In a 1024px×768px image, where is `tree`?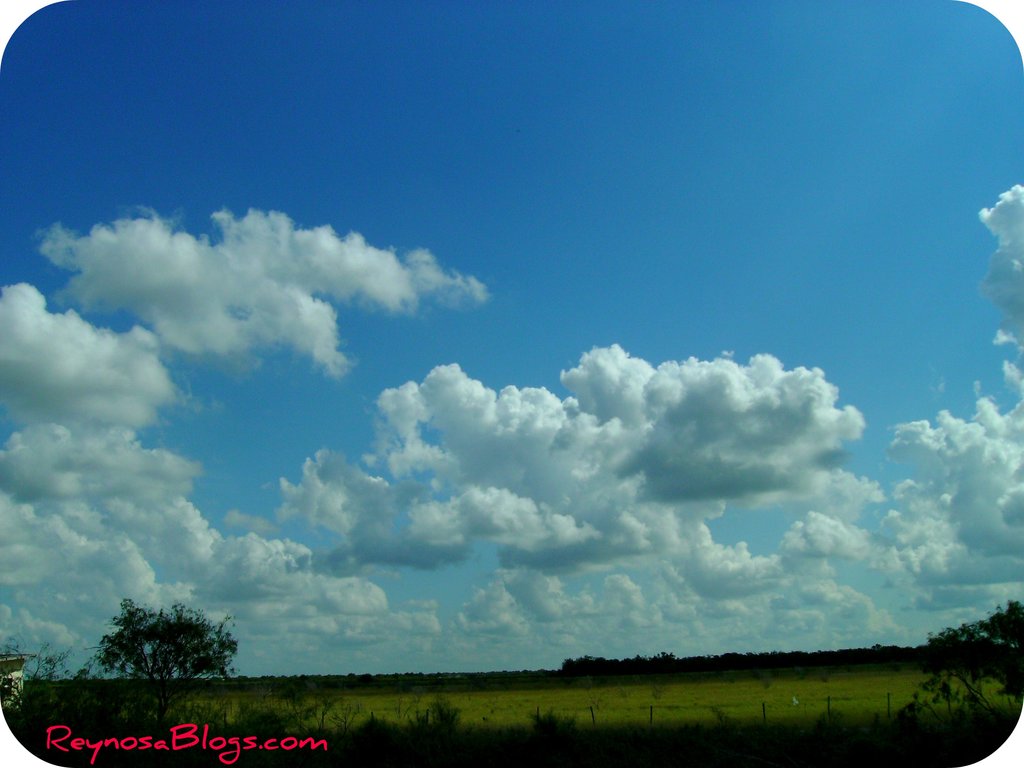
pyautogui.locateOnScreen(79, 593, 234, 707).
